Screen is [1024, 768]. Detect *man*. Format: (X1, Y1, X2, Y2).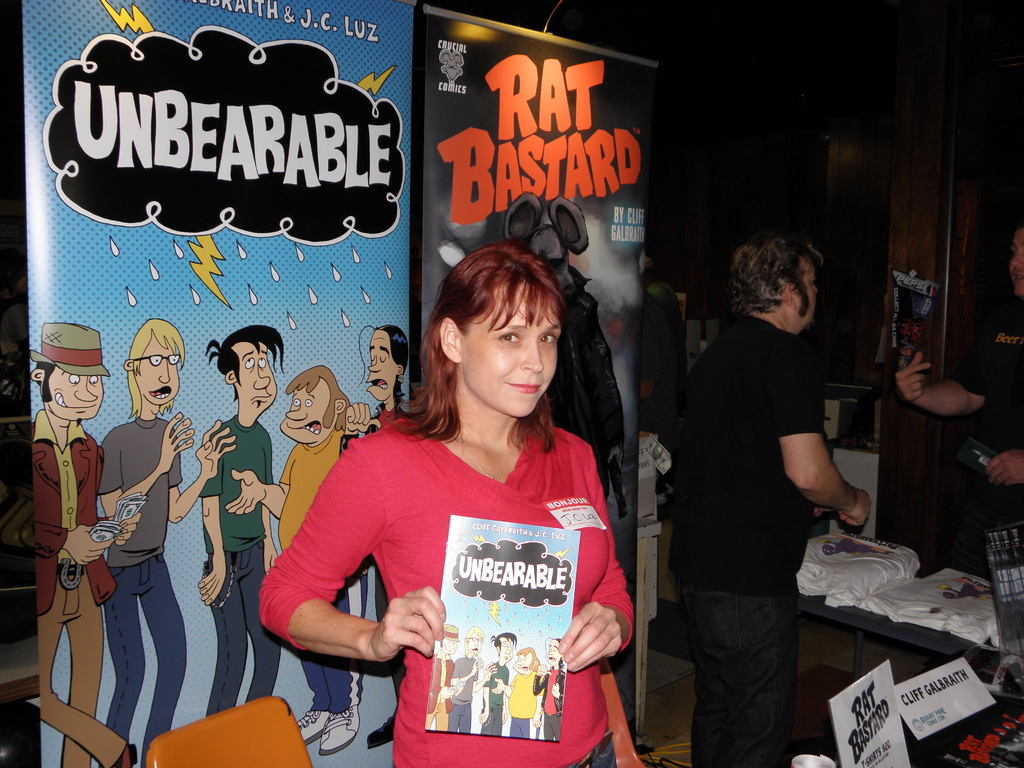
(892, 221, 1023, 583).
